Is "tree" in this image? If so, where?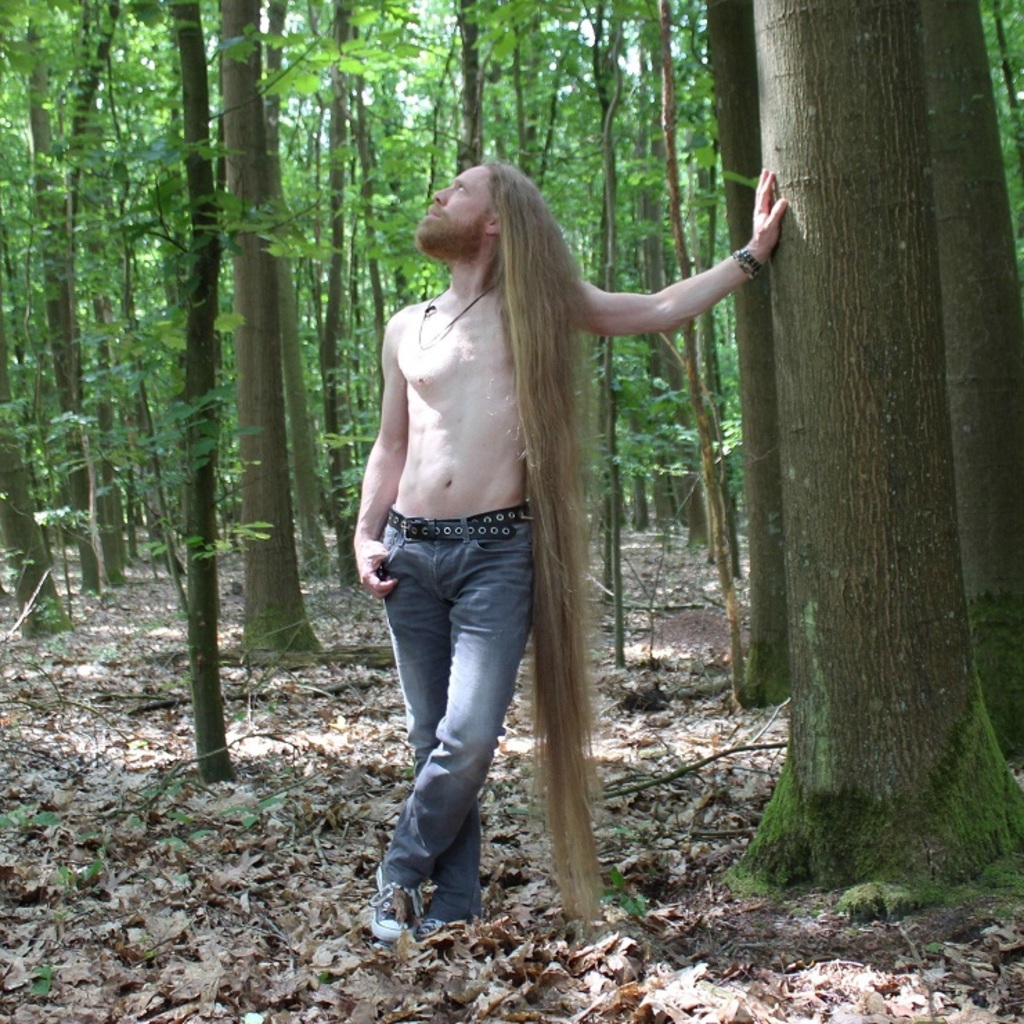
Yes, at bbox=(0, 0, 1023, 899).
